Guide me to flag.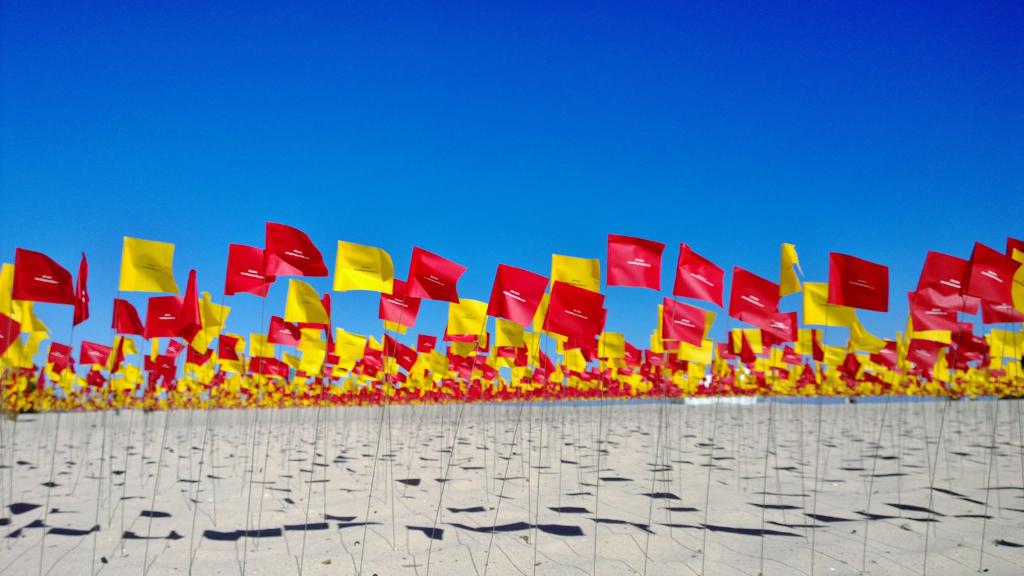
Guidance: region(72, 253, 88, 332).
